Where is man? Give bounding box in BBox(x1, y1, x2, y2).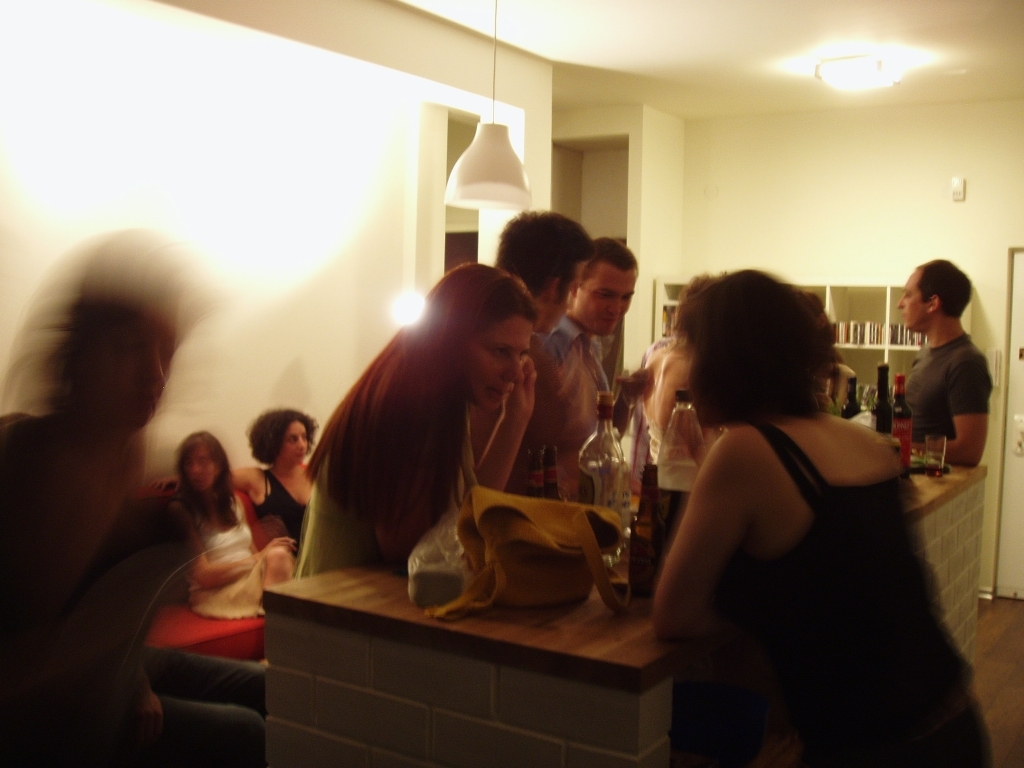
BBox(546, 316, 652, 534).
